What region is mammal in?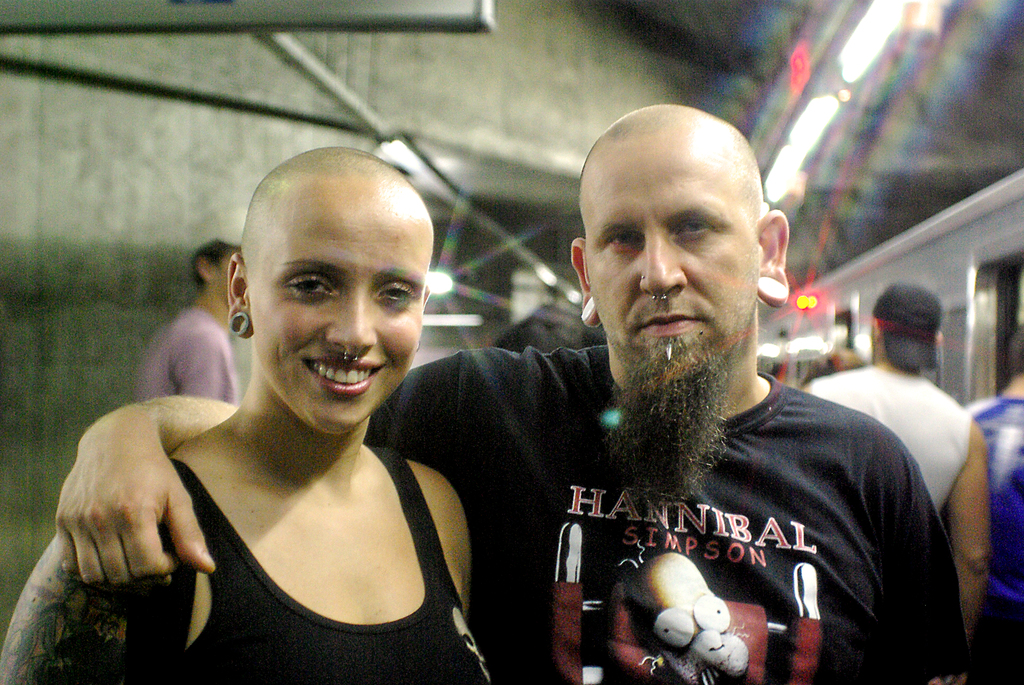
114,230,239,405.
